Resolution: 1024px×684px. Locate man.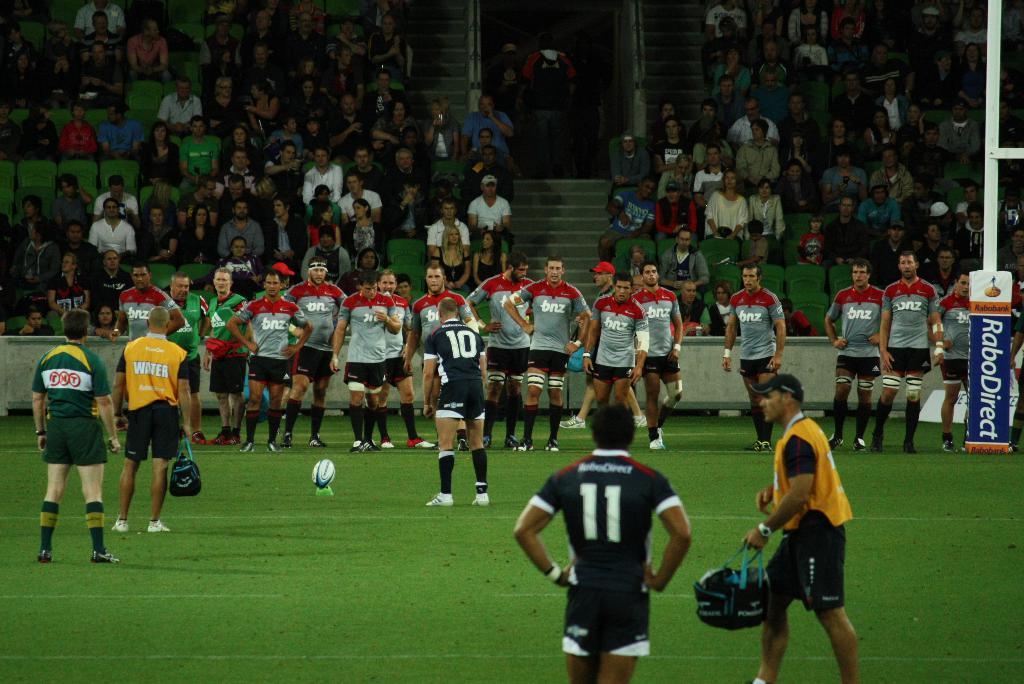
{"x1": 35, "y1": 311, "x2": 118, "y2": 561}.
